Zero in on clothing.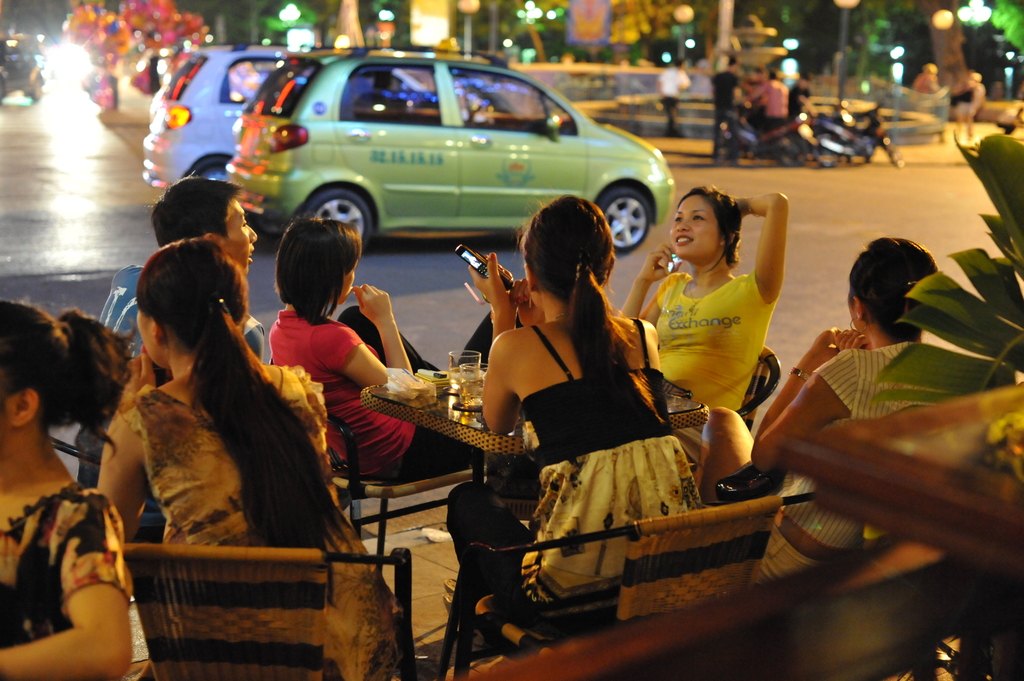
Zeroed in: detection(509, 303, 722, 612).
